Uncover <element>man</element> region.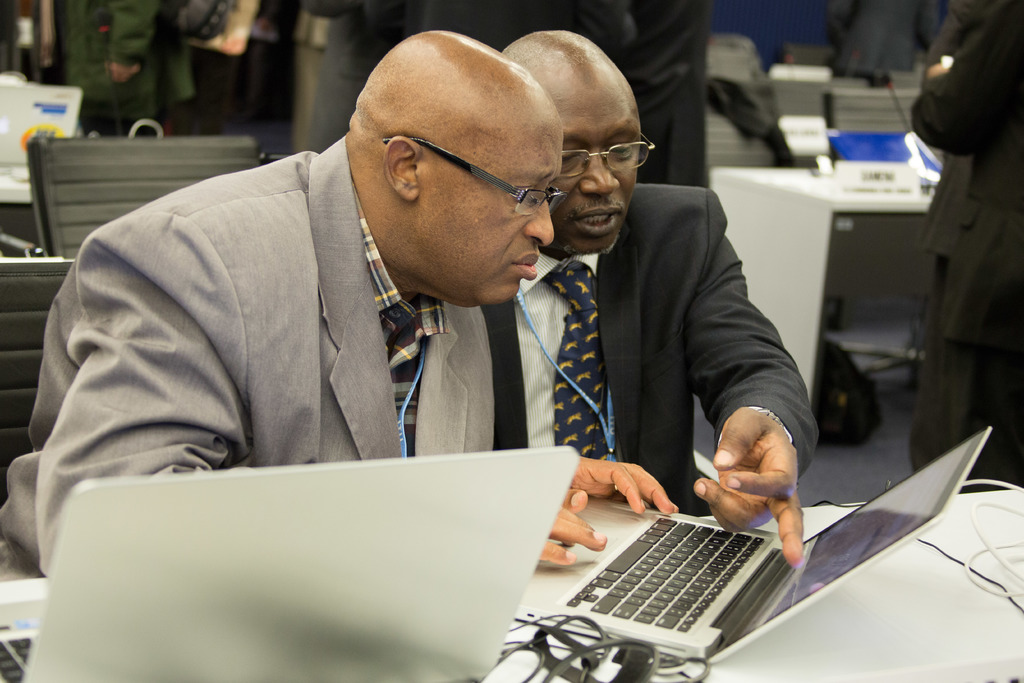
Uncovered: left=0, top=21, right=682, bottom=579.
